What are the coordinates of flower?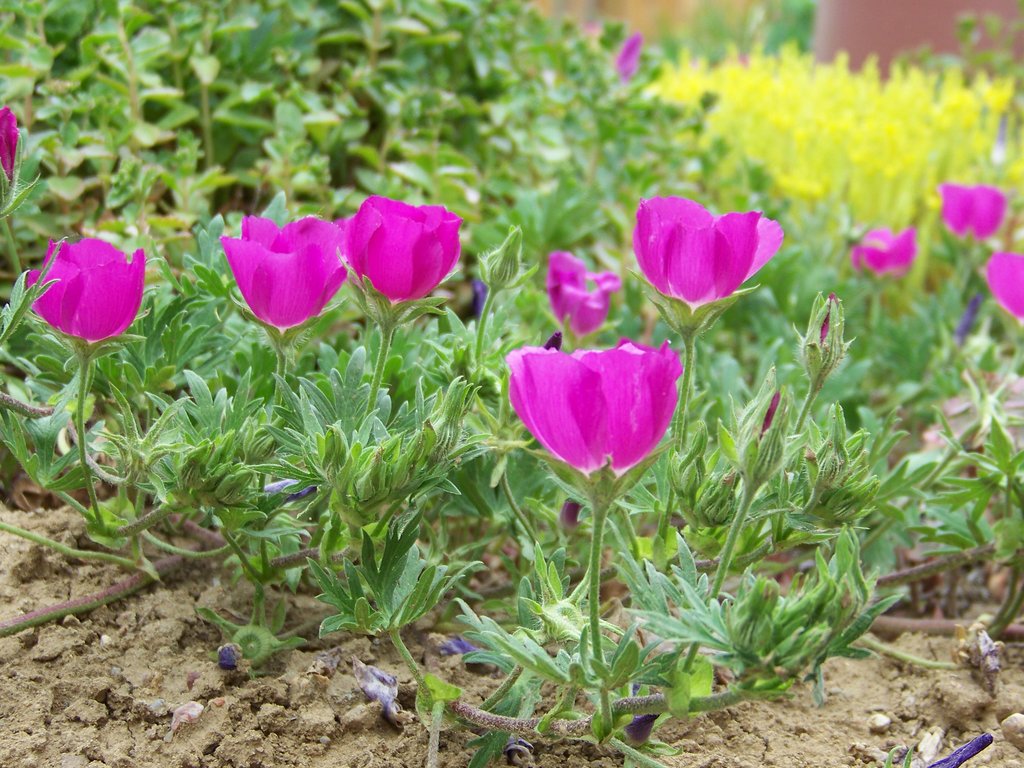
rect(29, 243, 144, 346).
